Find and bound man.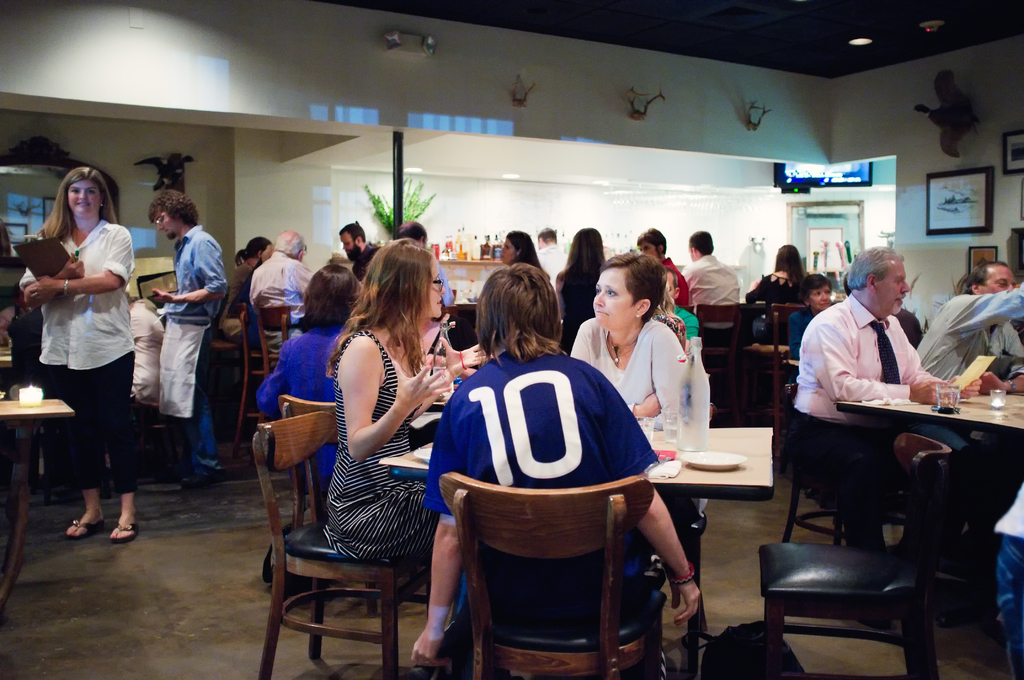
Bound: crop(250, 226, 311, 359).
